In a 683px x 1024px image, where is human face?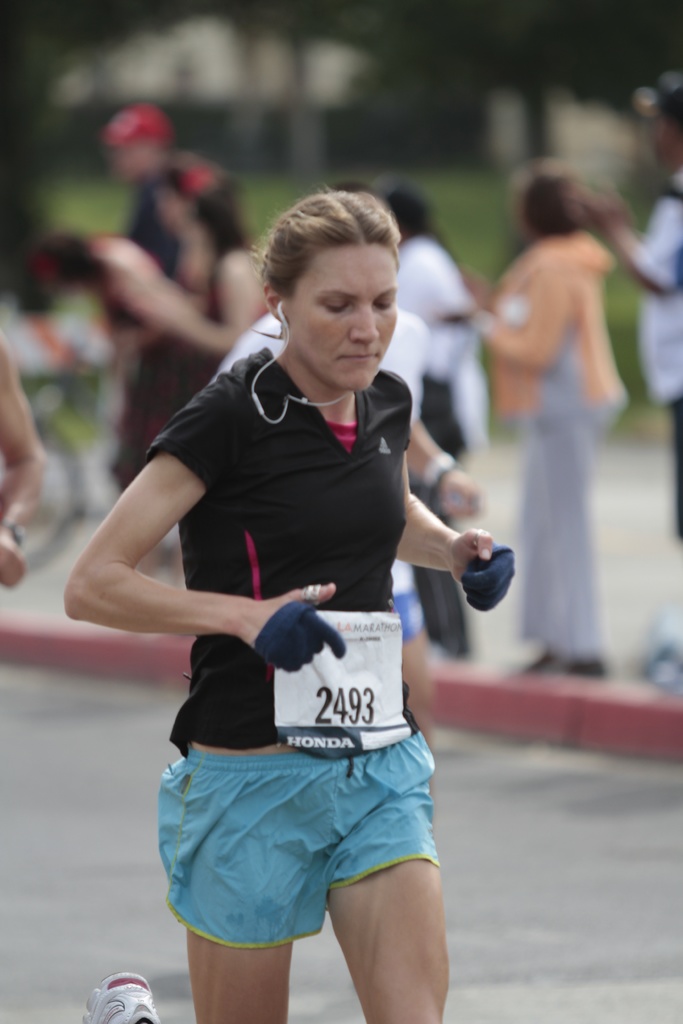
<bbox>281, 239, 415, 385</bbox>.
